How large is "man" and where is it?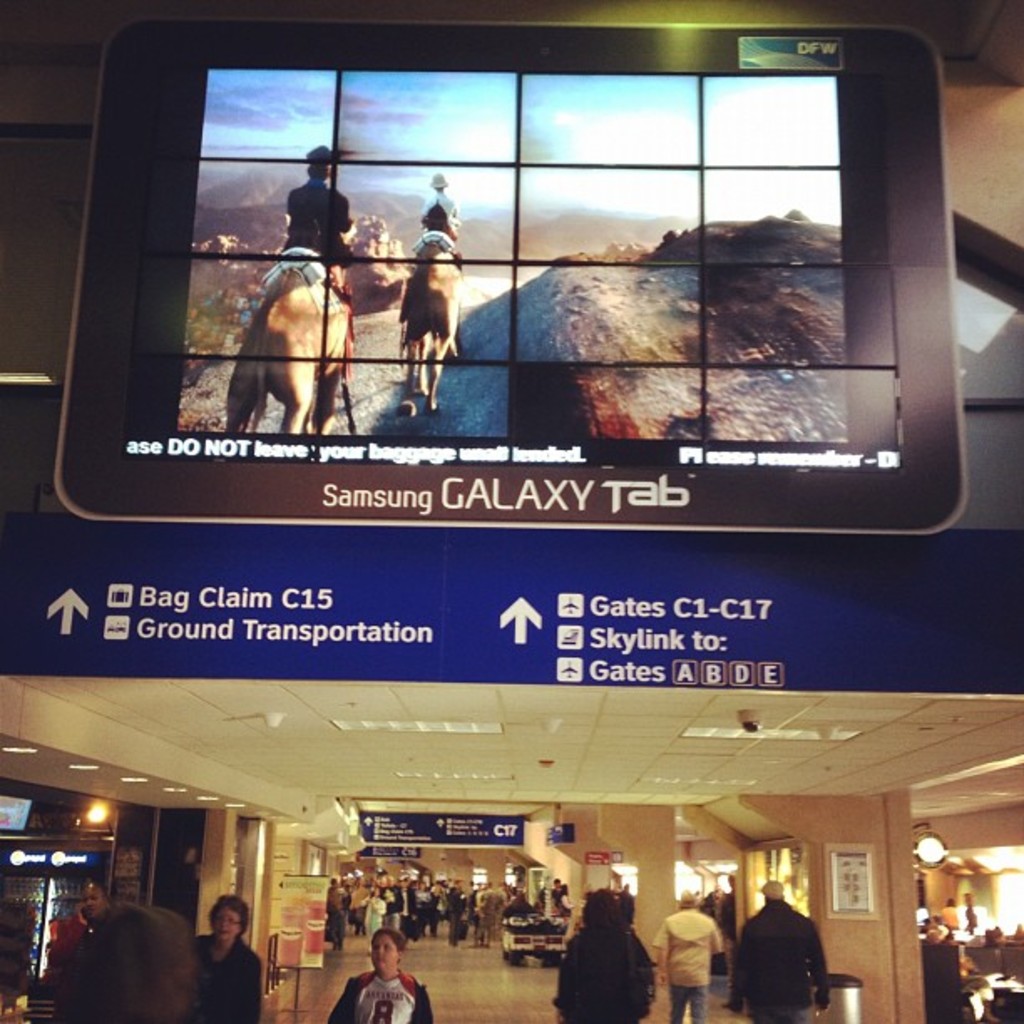
Bounding box: bbox=[49, 882, 107, 960].
